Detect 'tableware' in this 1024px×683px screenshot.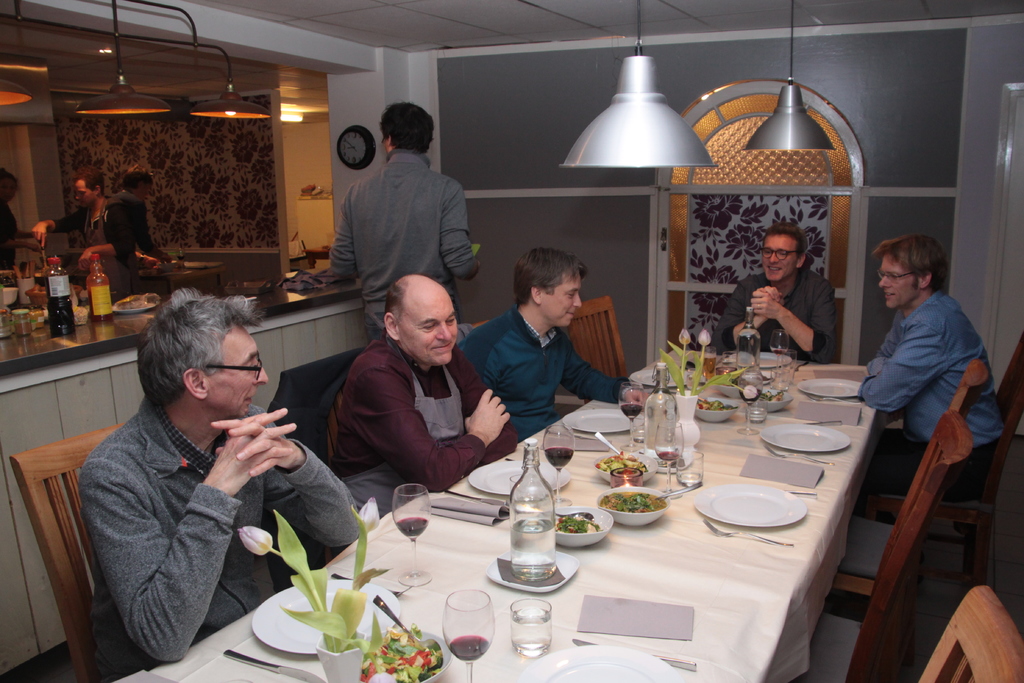
Detection: locate(543, 423, 576, 497).
